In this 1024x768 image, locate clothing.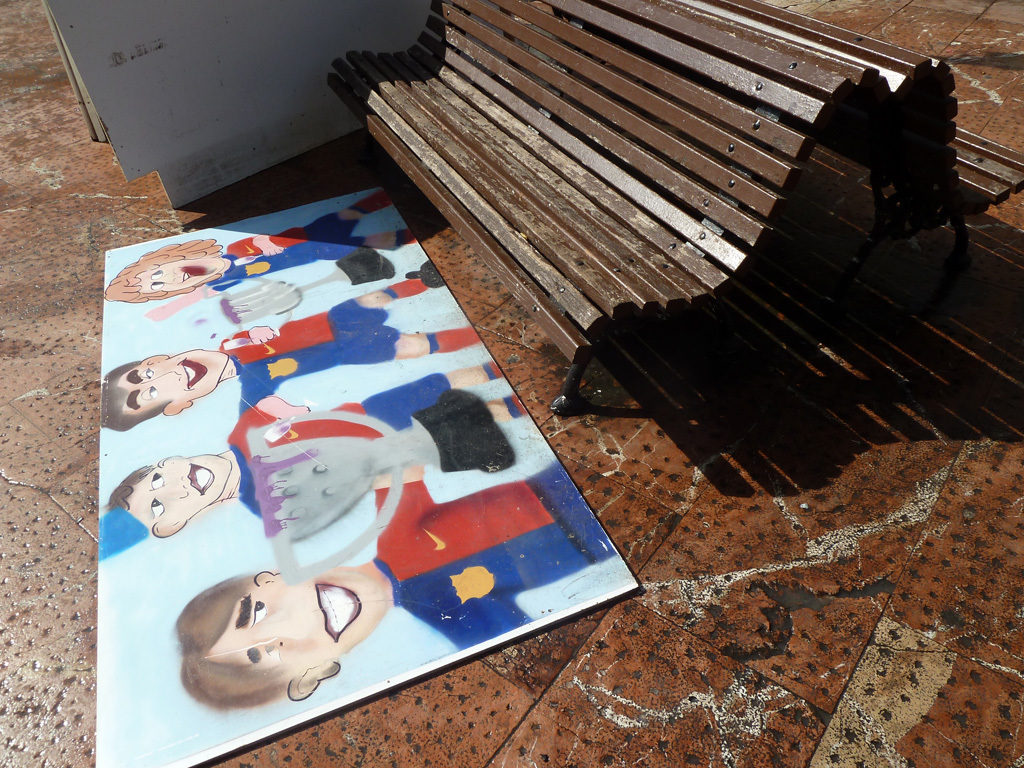
Bounding box: Rect(189, 399, 441, 582).
